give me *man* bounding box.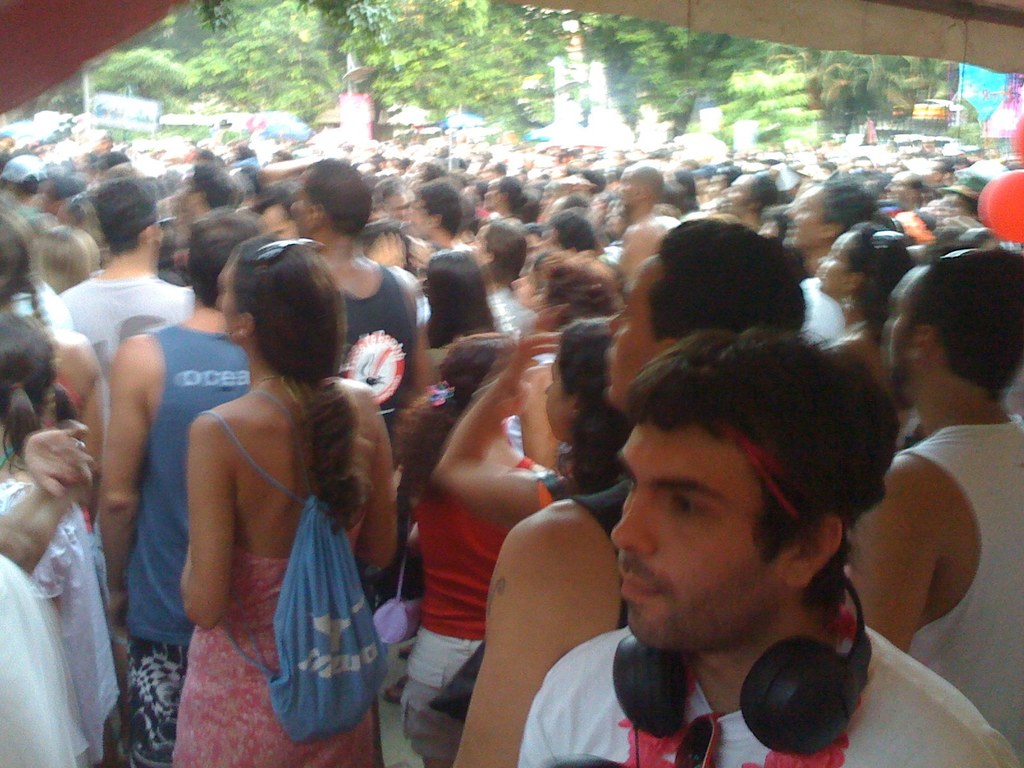
detection(174, 157, 241, 233).
